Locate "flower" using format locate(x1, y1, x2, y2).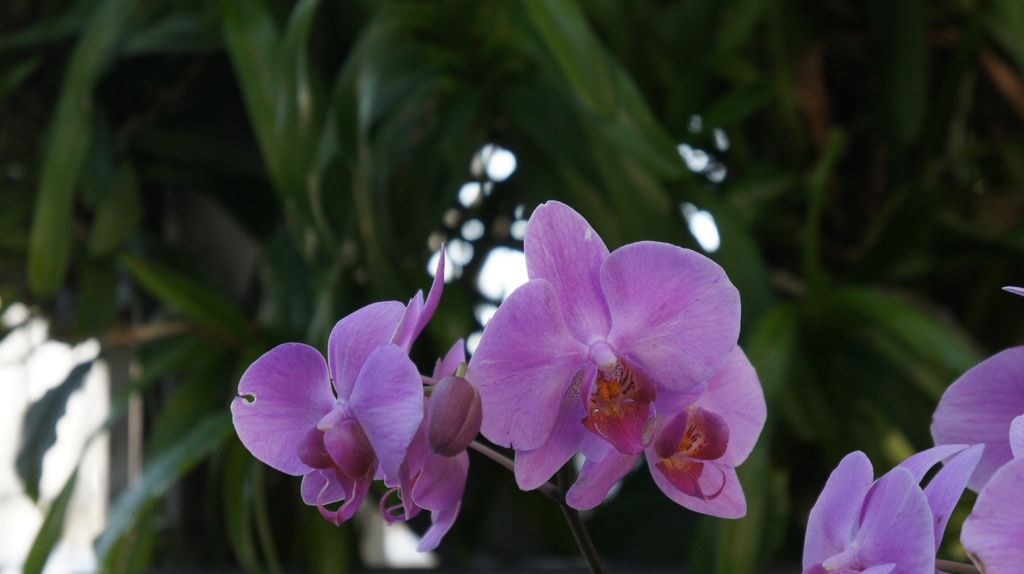
locate(893, 284, 1023, 573).
